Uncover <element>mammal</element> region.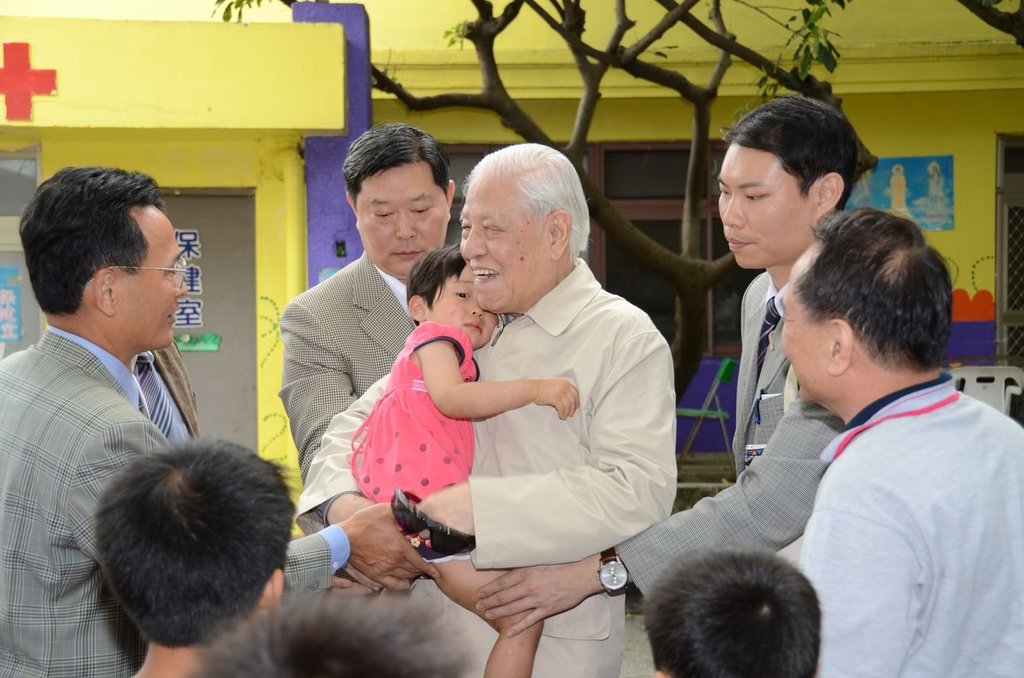
Uncovered: [643, 544, 820, 677].
